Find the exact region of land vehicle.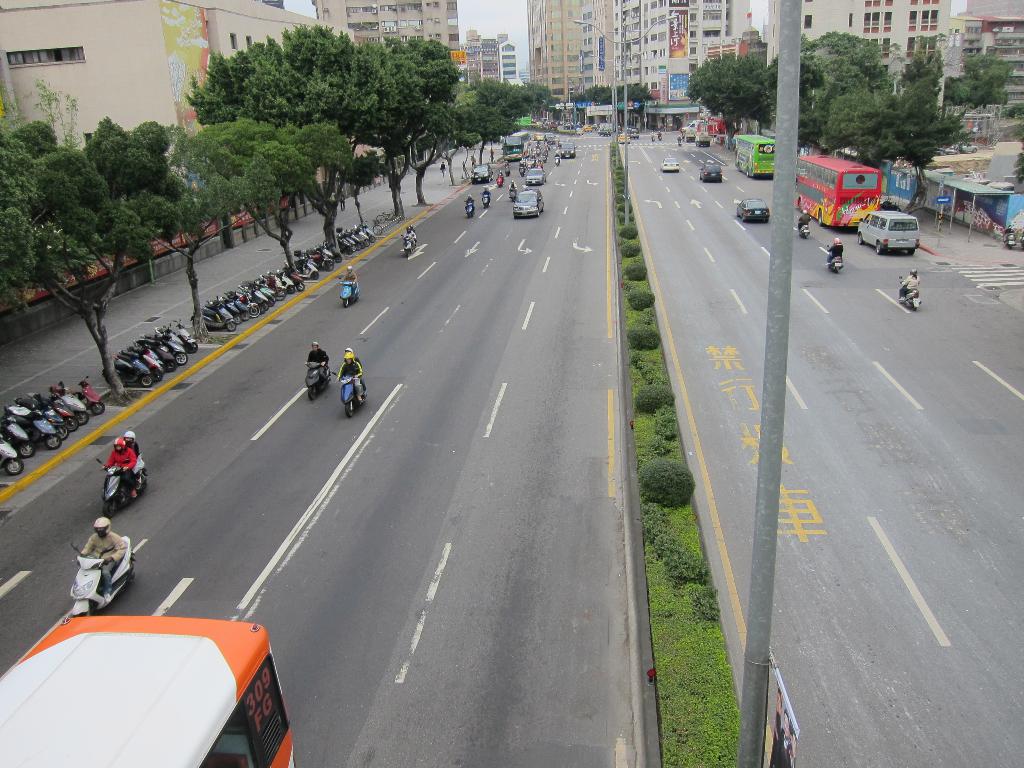
Exact region: box(472, 166, 492, 182).
